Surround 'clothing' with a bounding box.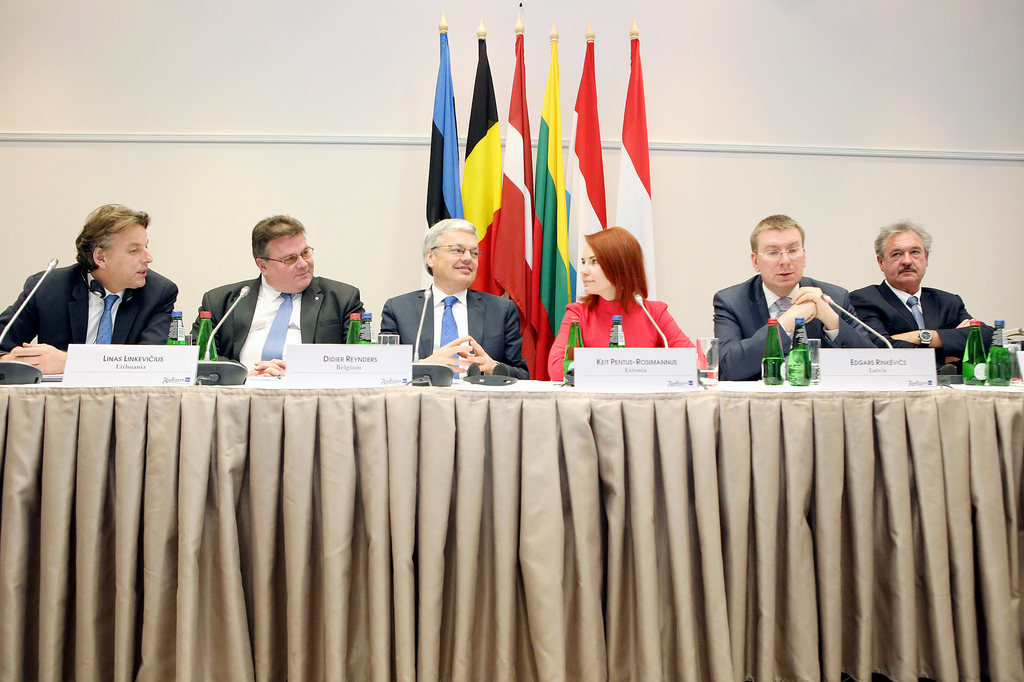
{"left": 193, "top": 278, "right": 362, "bottom": 372}.
